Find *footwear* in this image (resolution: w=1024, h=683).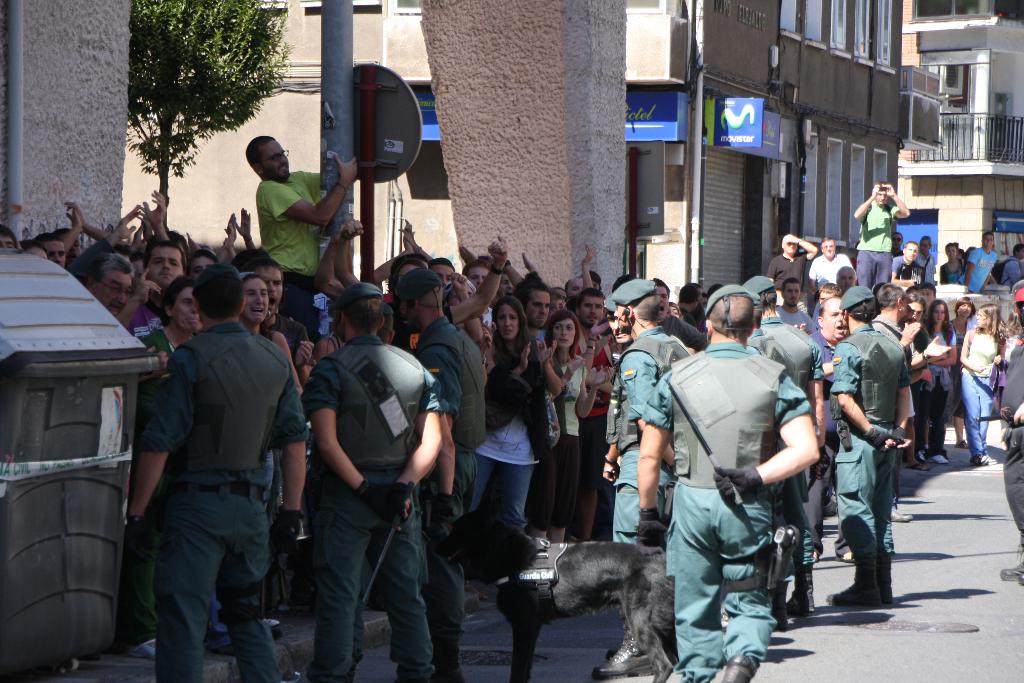
box(892, 507, 911, 522).
